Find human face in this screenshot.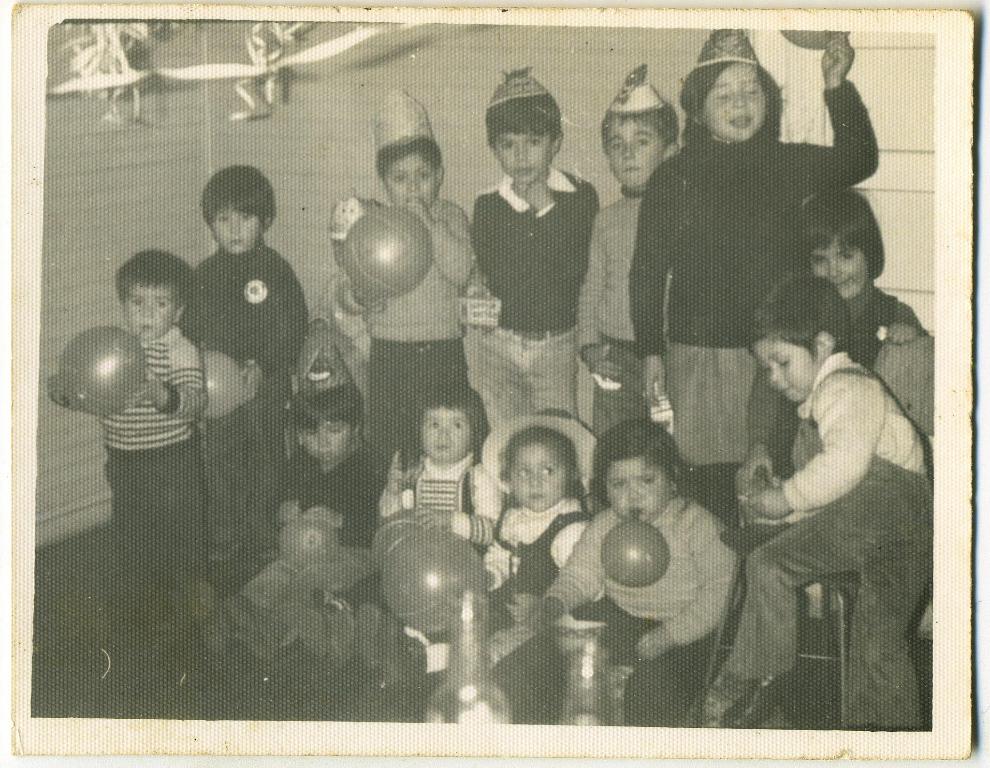
The bounding box for human face is 212:209:260:251.
